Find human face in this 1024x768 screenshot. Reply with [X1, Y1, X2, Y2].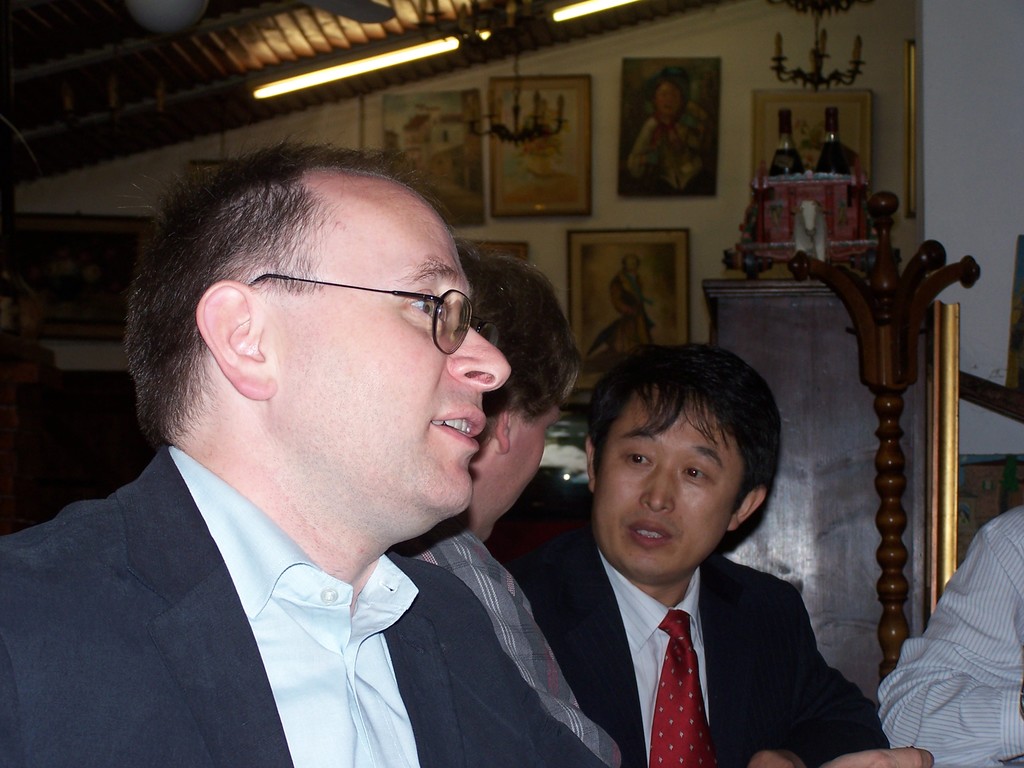
[275, 181, 514, 529].
